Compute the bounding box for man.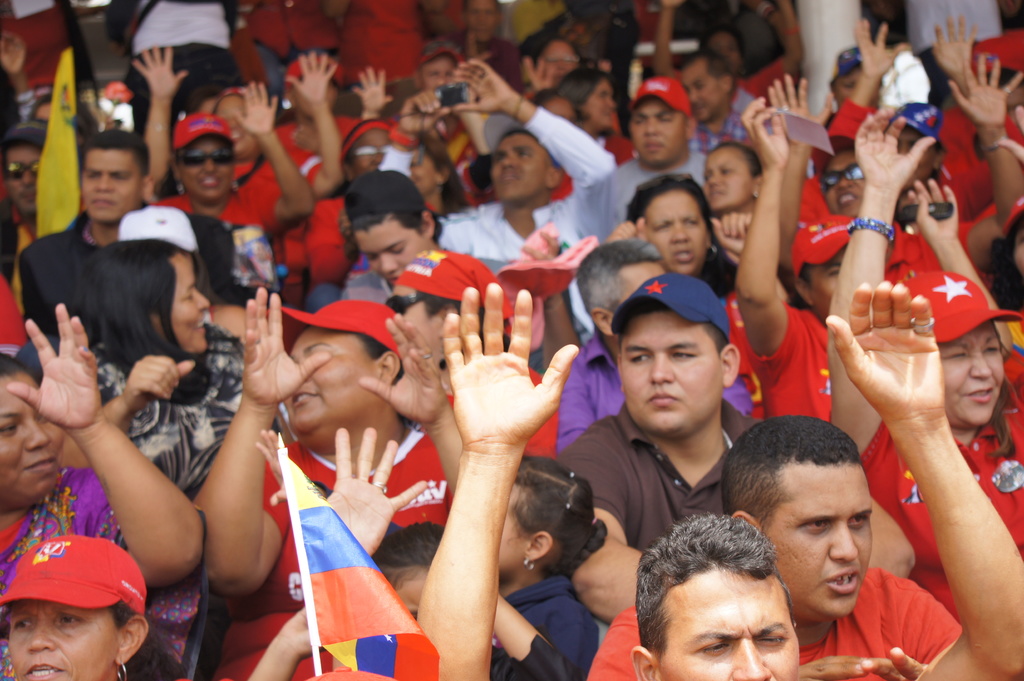
20 132 237 345.
